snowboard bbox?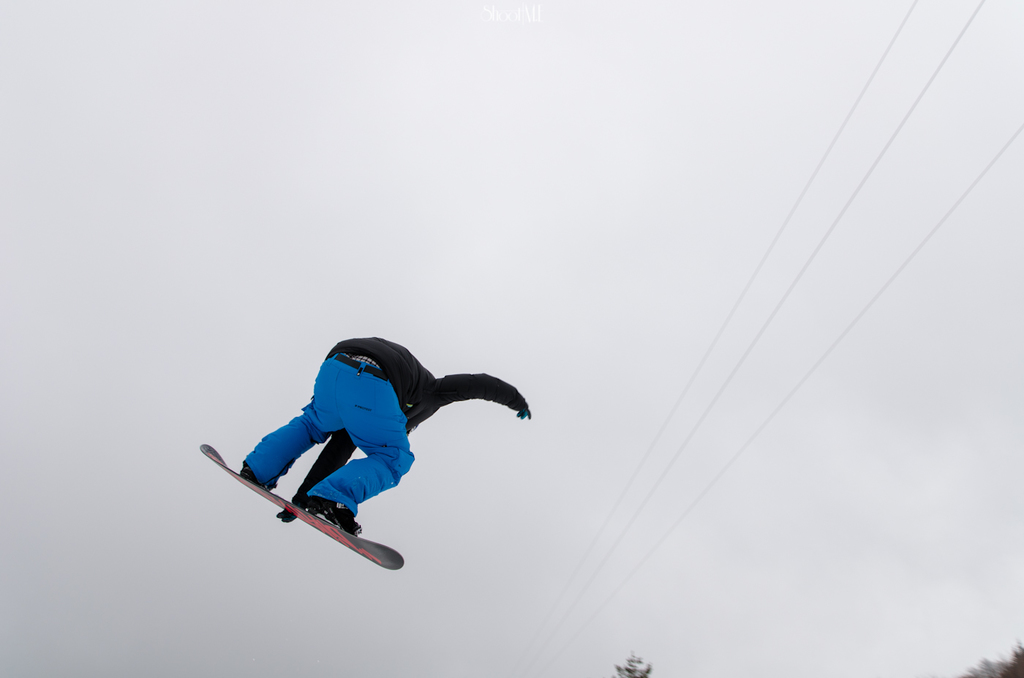
192 436 406 578
